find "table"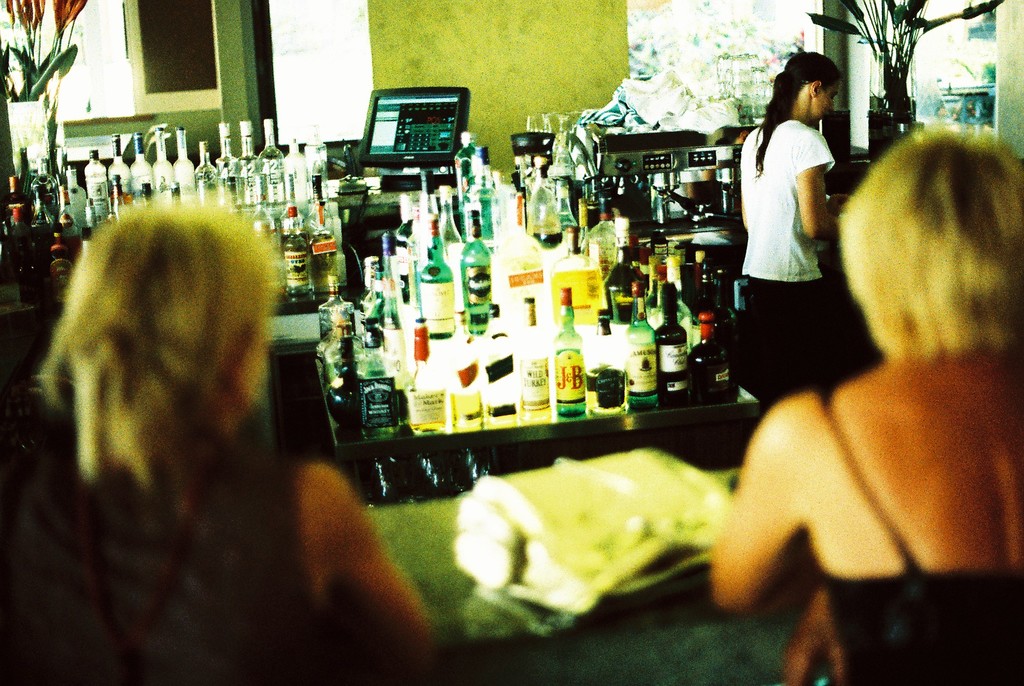
(333, 221, 924, 655)
